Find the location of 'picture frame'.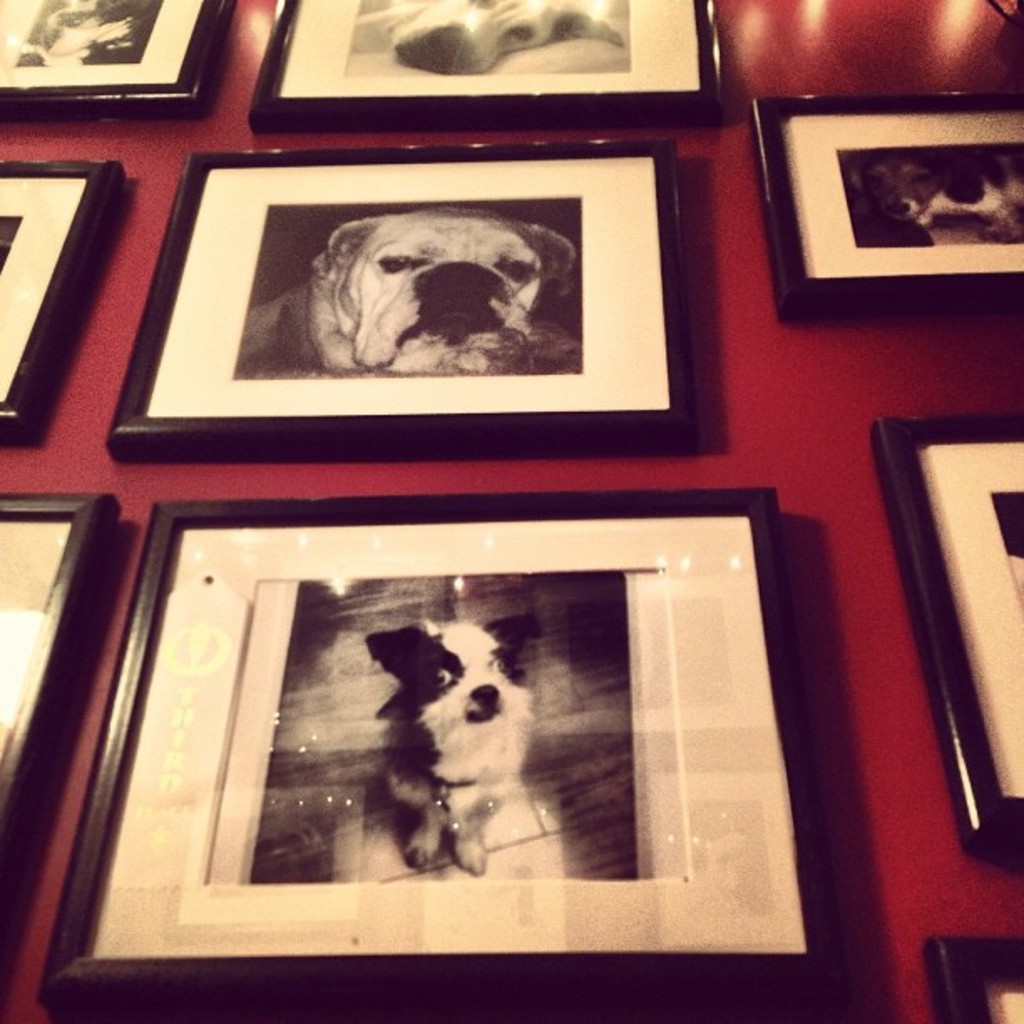
Location: box(38, 489, 838, 1022).
